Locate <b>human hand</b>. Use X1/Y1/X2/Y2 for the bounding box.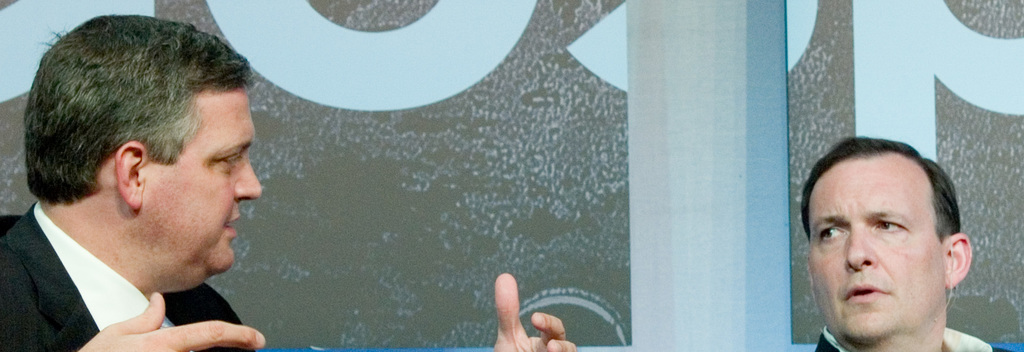
477/264/569/351.
